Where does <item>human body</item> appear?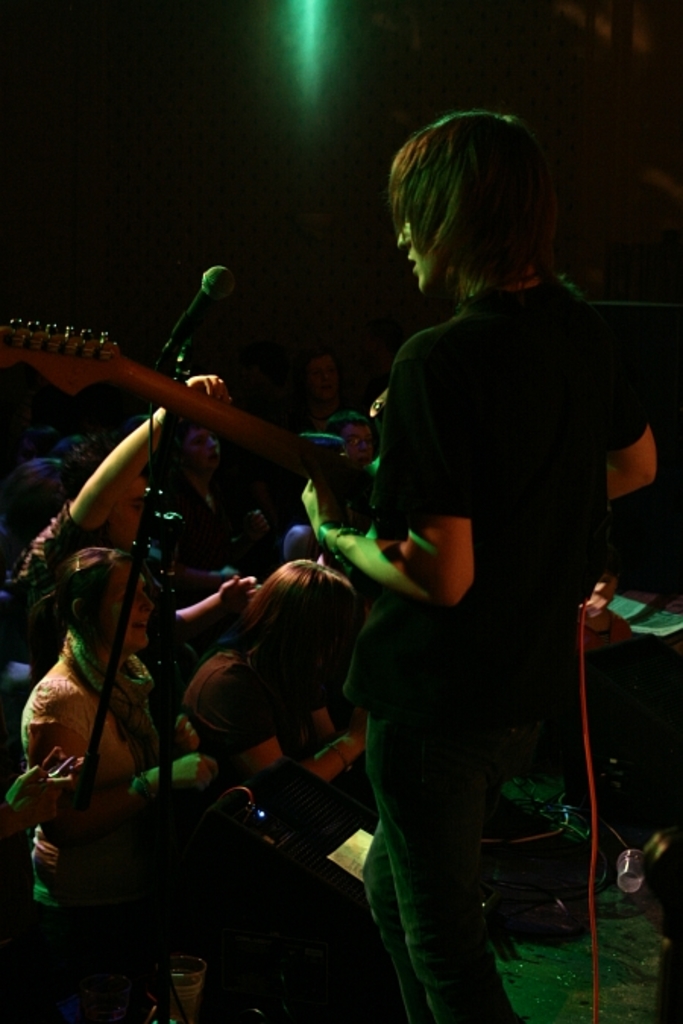
Appears at (x1=184, y1=648, x2=372, y2=822).
